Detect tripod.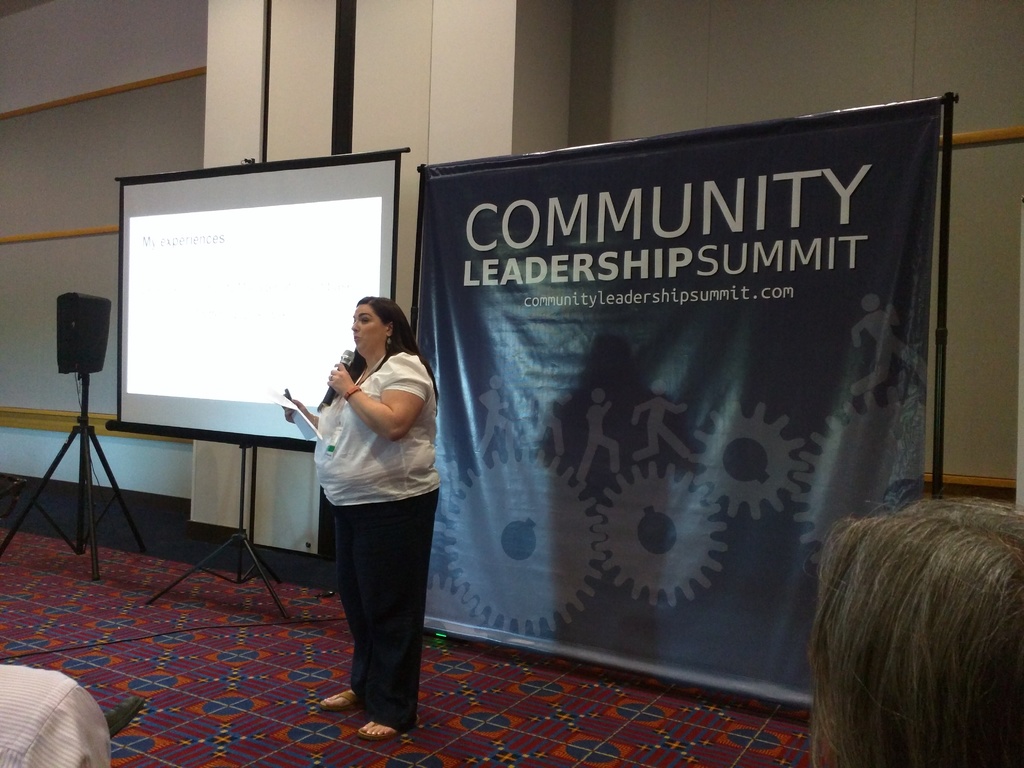
Detected at 0 371 148 581.
